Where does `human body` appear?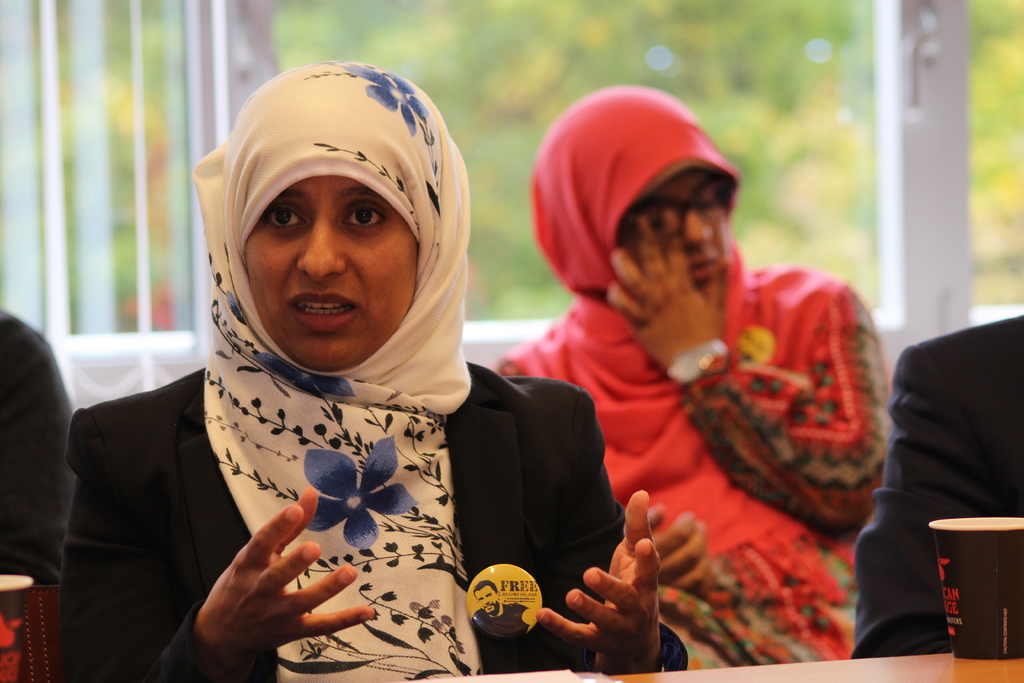
Appears at {"left": 0, "top": 304, "right": 81, "bottom": 591}.
